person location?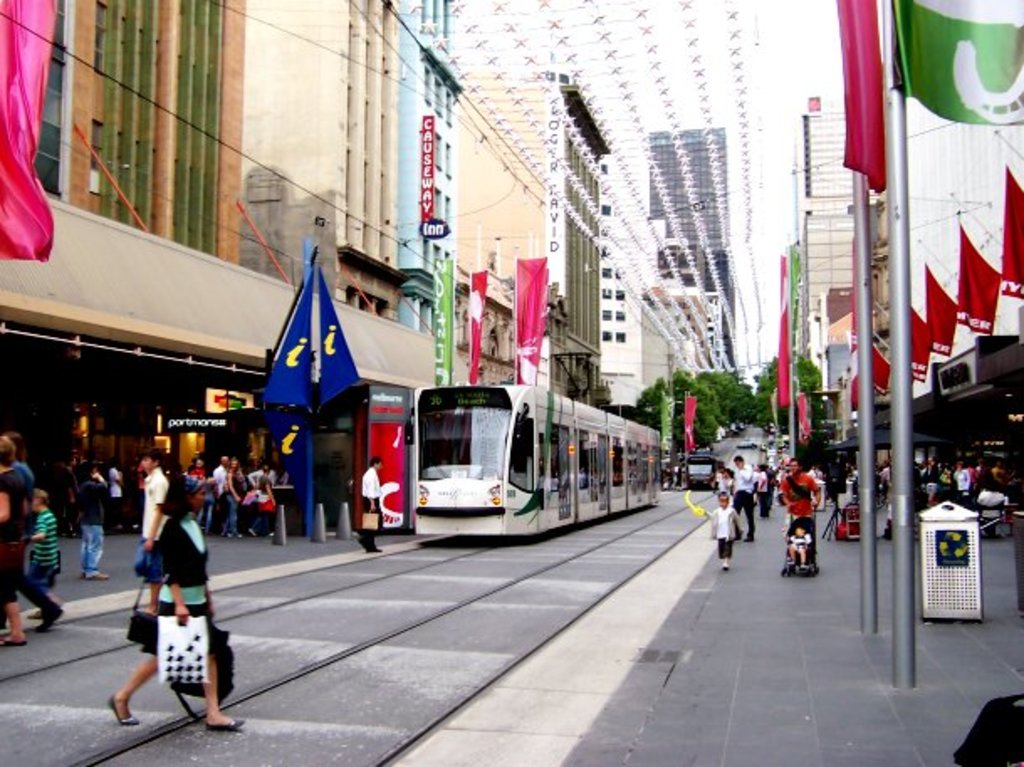
bbox(69, 462, 111, 579)
